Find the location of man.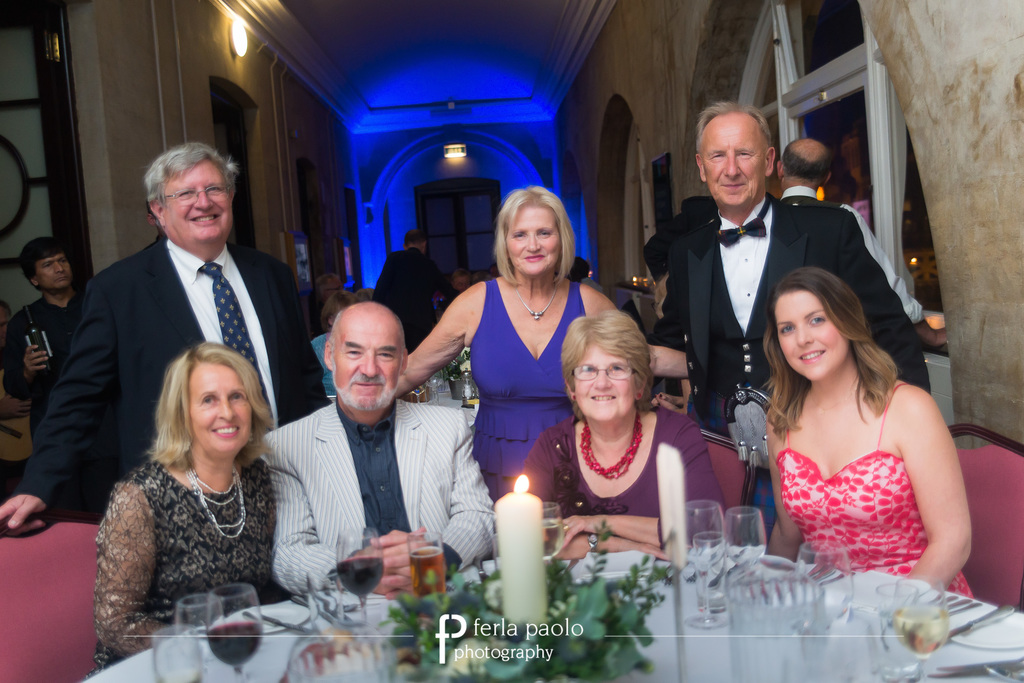
Location: region(670, 95, 936, 409).
